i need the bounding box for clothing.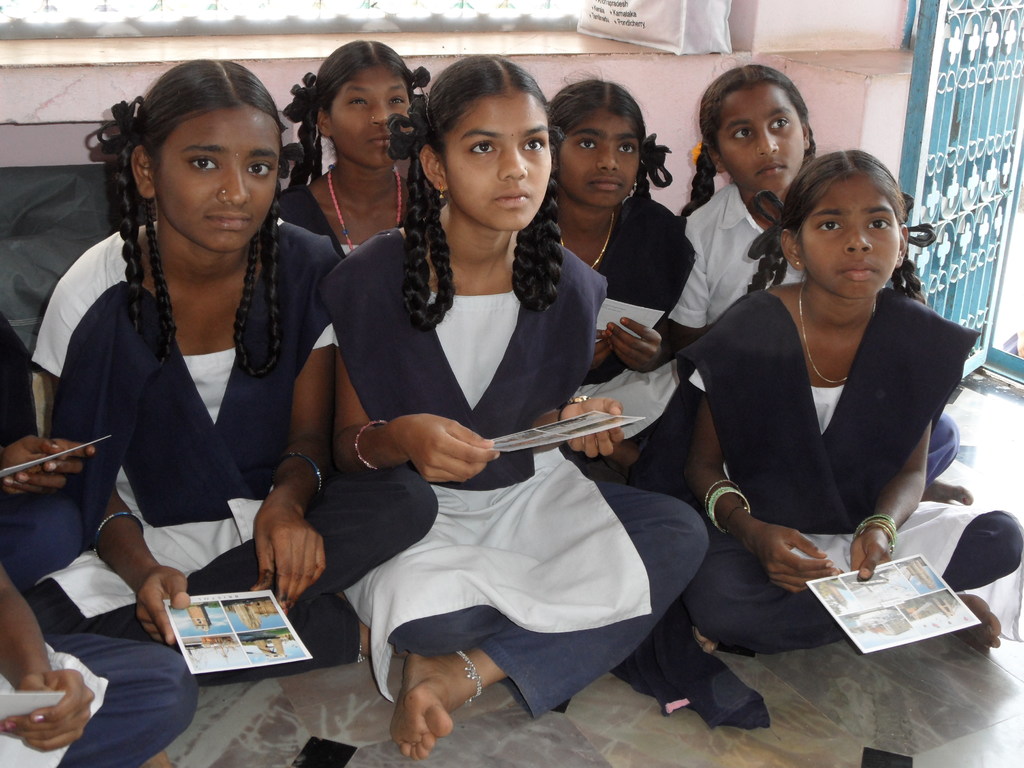
Here it is: bbox=(675, 280, 1023, 631).
